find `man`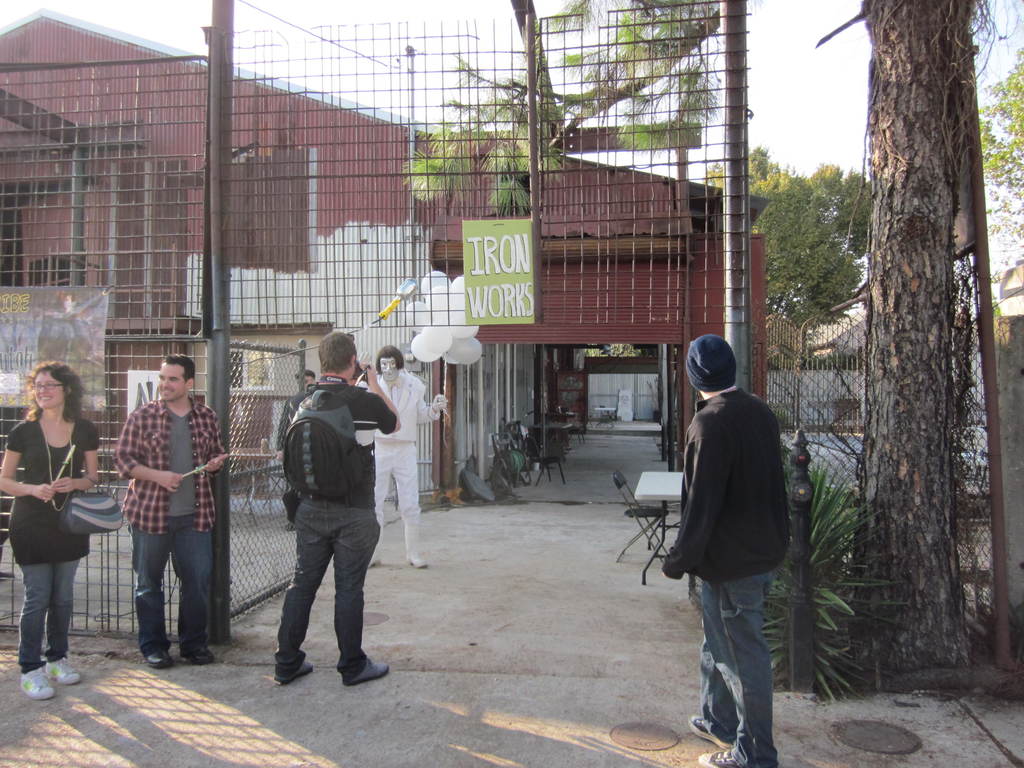
x1=359 y1=346 x2=449 y2=570
